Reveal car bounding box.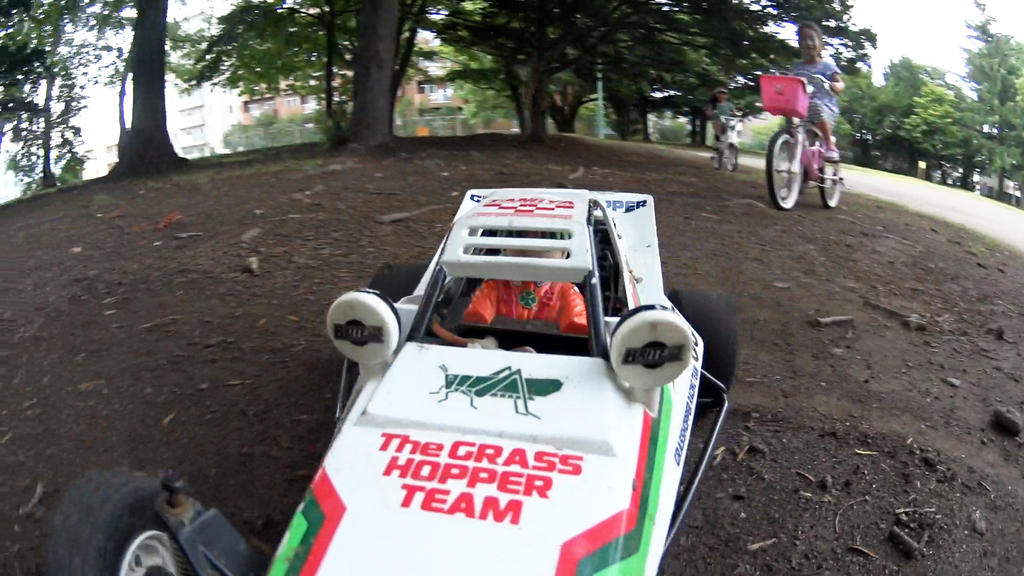
Revealed: region(43, 188, 733, 575).
